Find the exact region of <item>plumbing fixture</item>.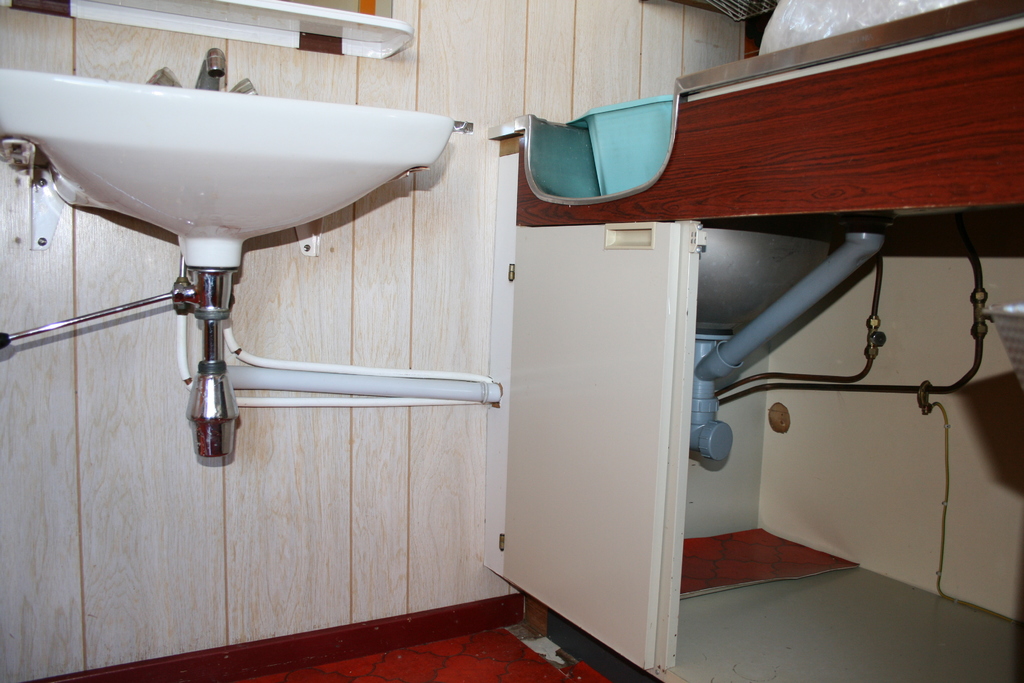
Exact region: bbox=[47, 47, 447, 439].
